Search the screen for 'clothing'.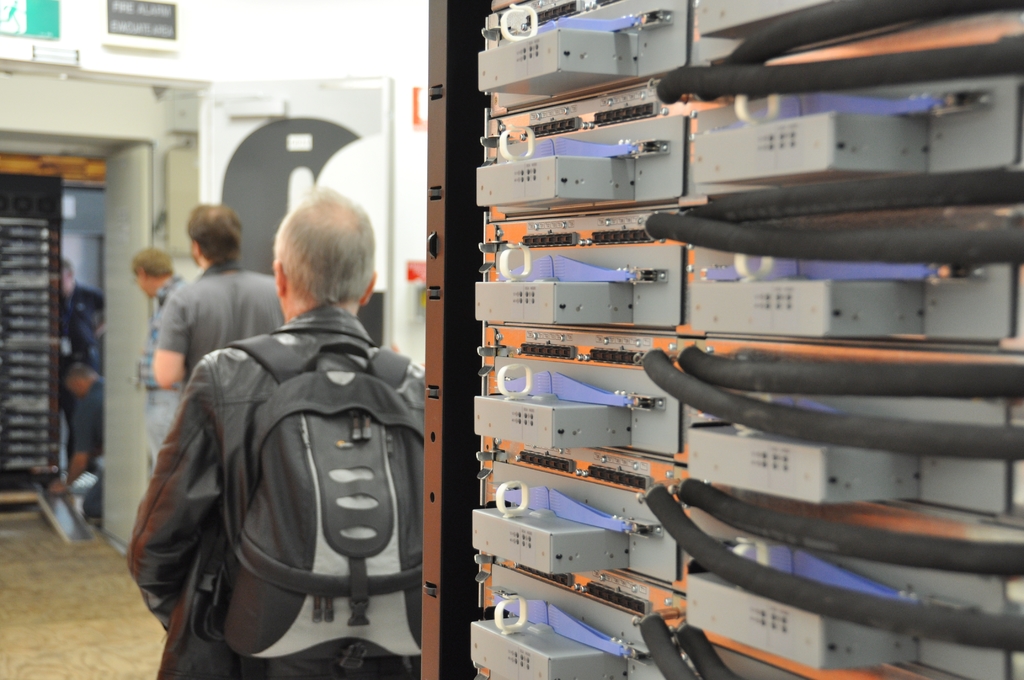
Found at <region>49, 284, 109, 469</region>.
